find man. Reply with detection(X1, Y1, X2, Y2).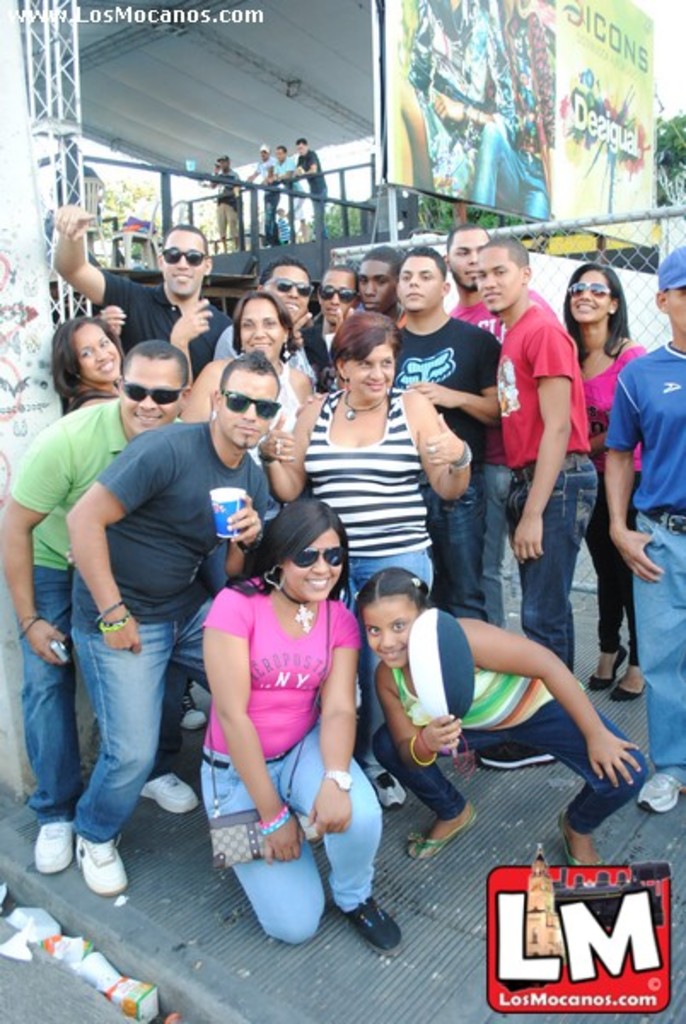
detection(445, 212, 572, 625).
